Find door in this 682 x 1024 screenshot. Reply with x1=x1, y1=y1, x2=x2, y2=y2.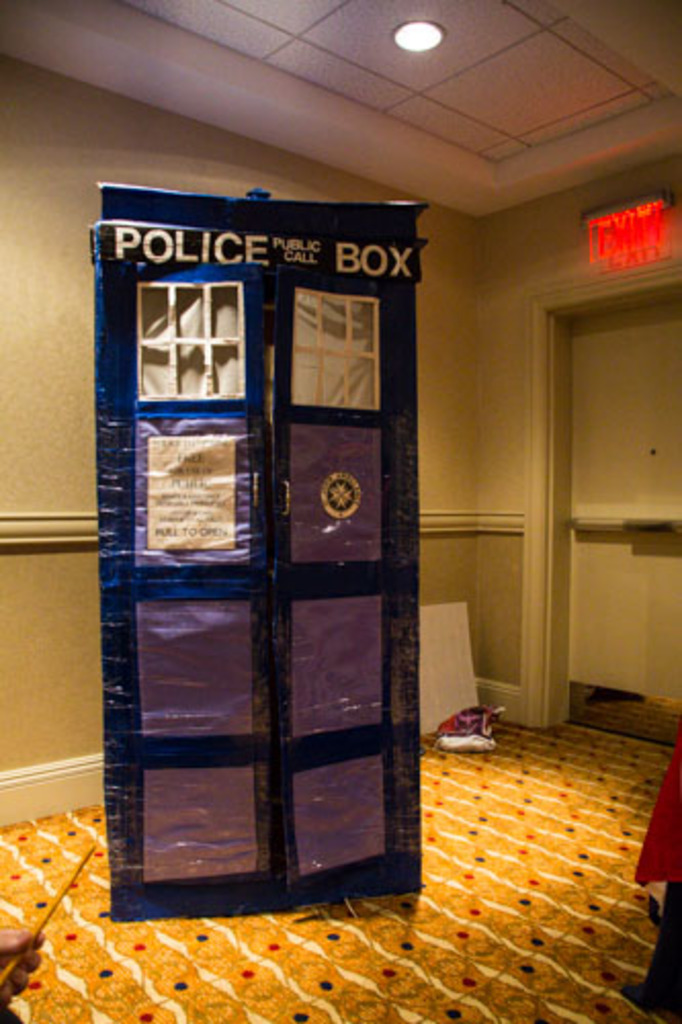
x1=563, y1=283, x2=680, y2=702.
